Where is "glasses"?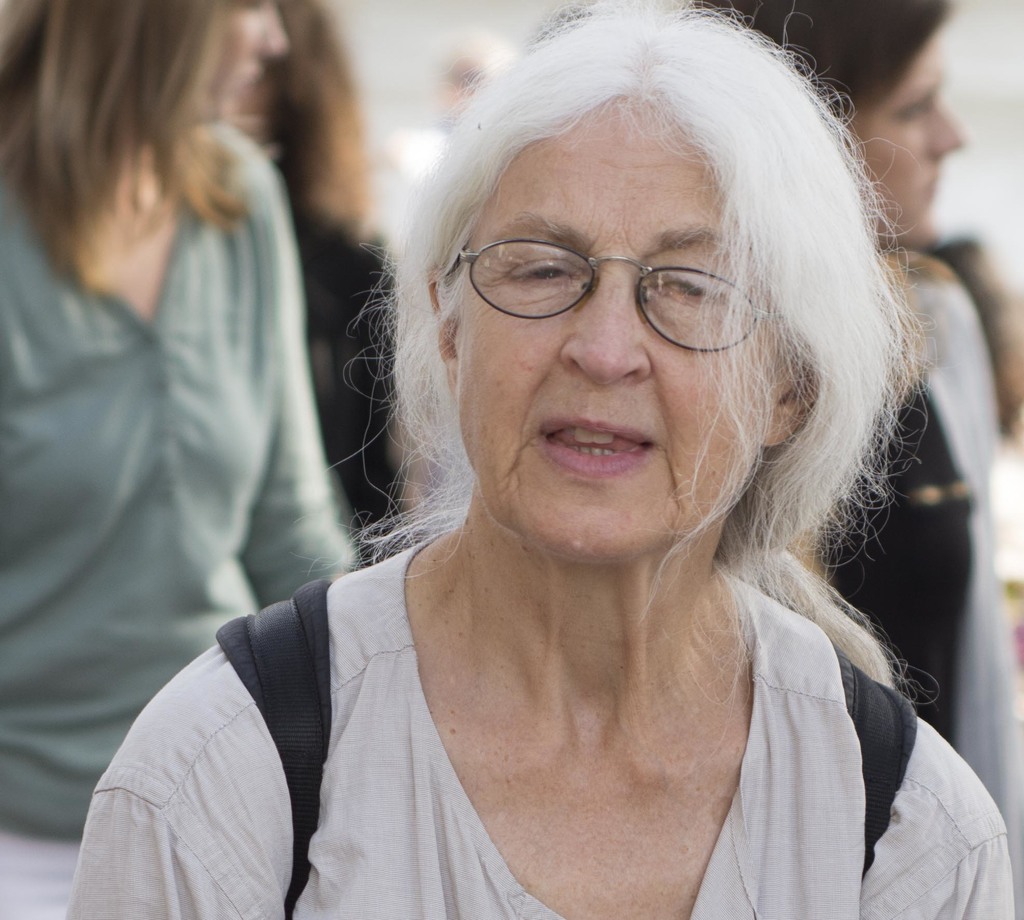
451, 230, 774, 357.
